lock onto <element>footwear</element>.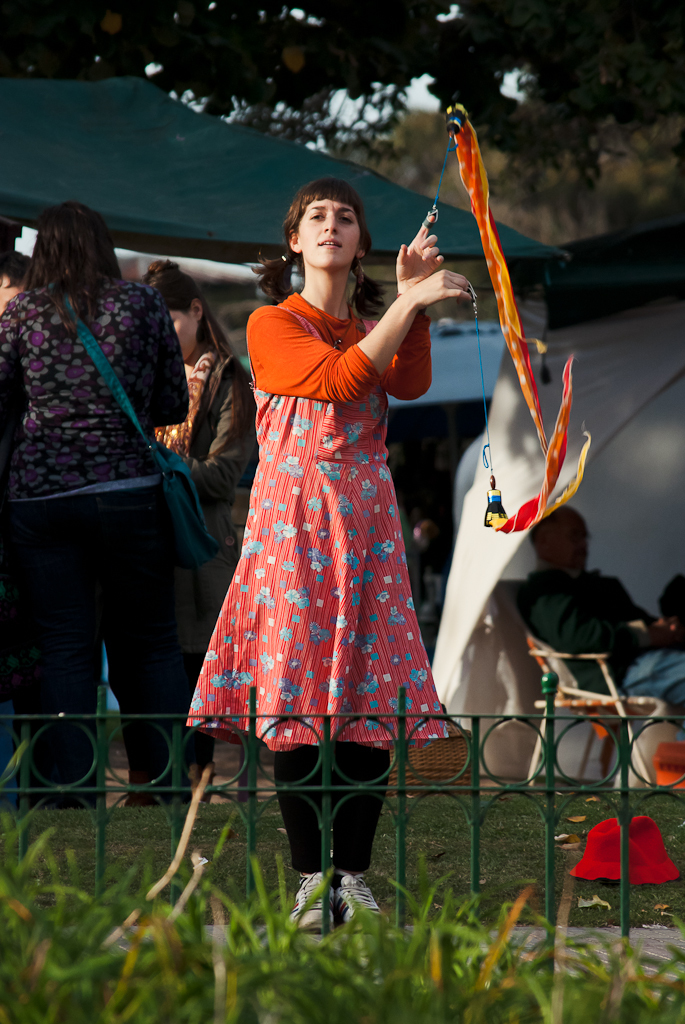
Locked: locate(289, 875, 388, 937).
